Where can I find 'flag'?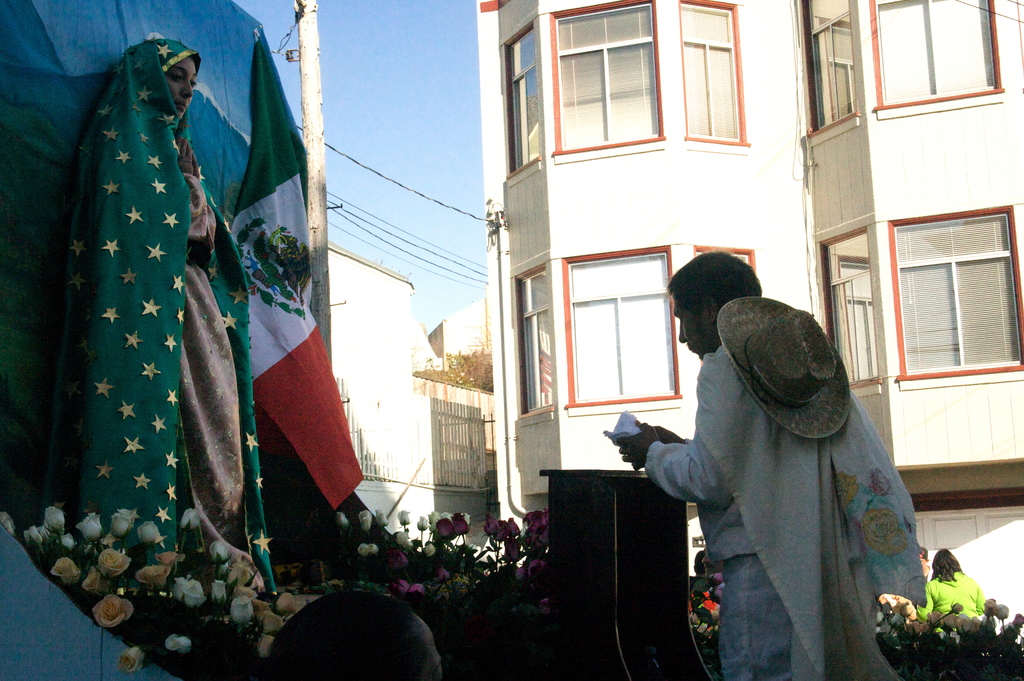
You can find it at 229/36/364/509.
